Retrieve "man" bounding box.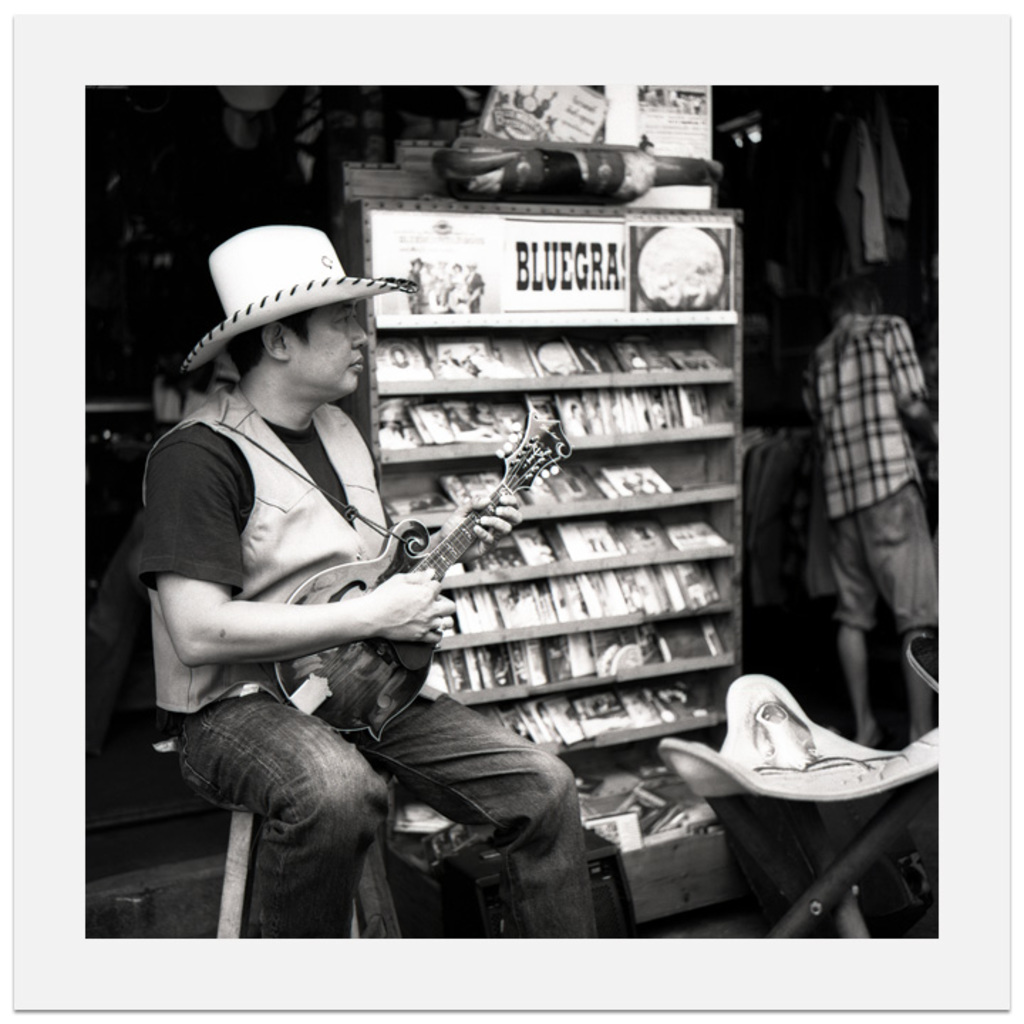
Bounding box: [left=781, top=256, right=949, bottom=724].
